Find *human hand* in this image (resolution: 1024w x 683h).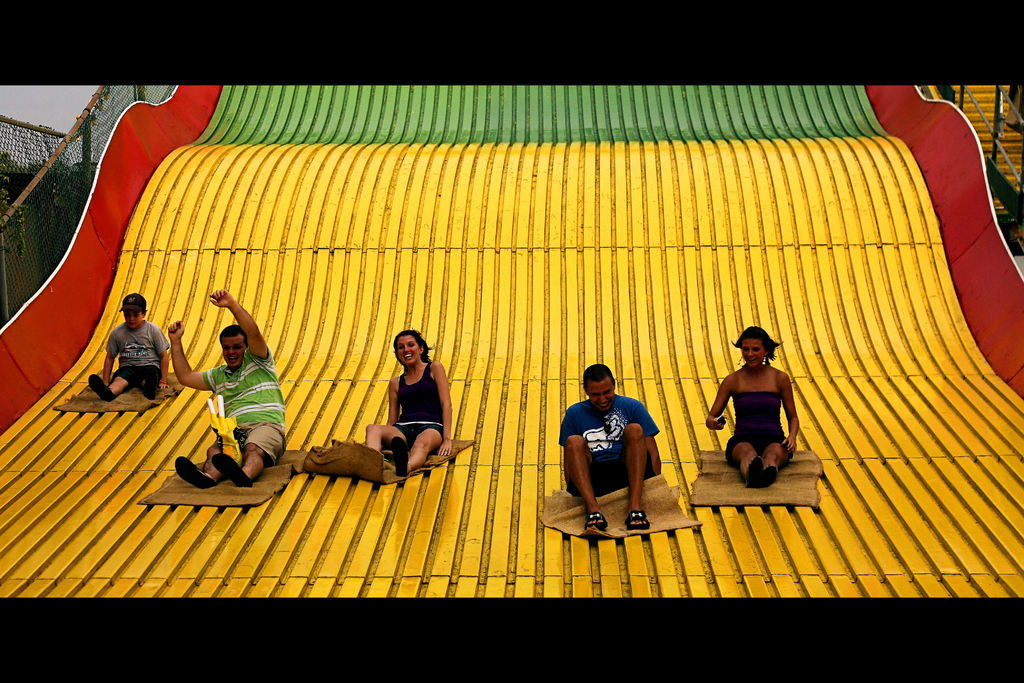
x1=779 y1=436 x2=797 y2=454.
